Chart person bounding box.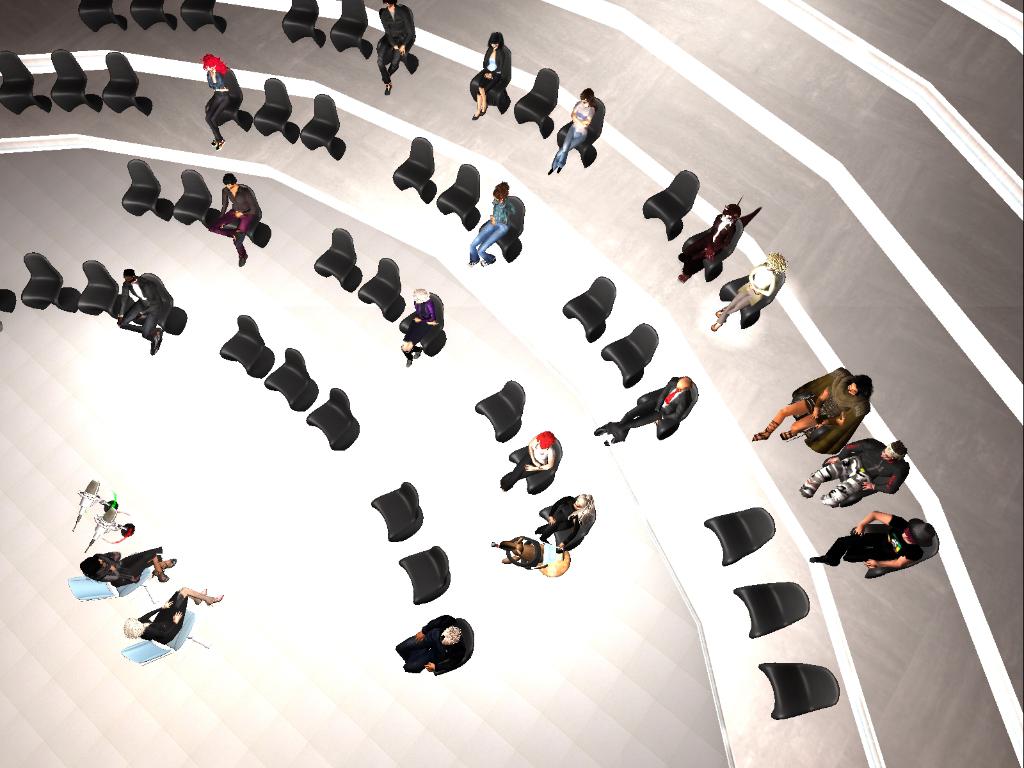
Charted: Rect(678, 205, 741, 282).
